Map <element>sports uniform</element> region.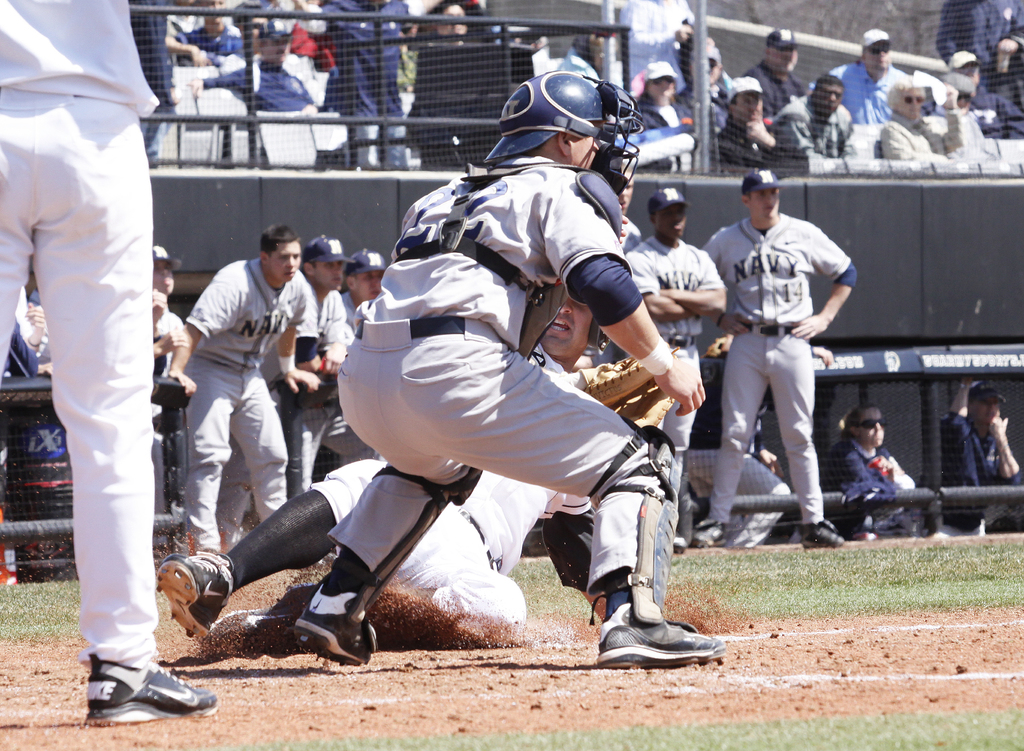
Mapped to (154, 346, 698, 634).
